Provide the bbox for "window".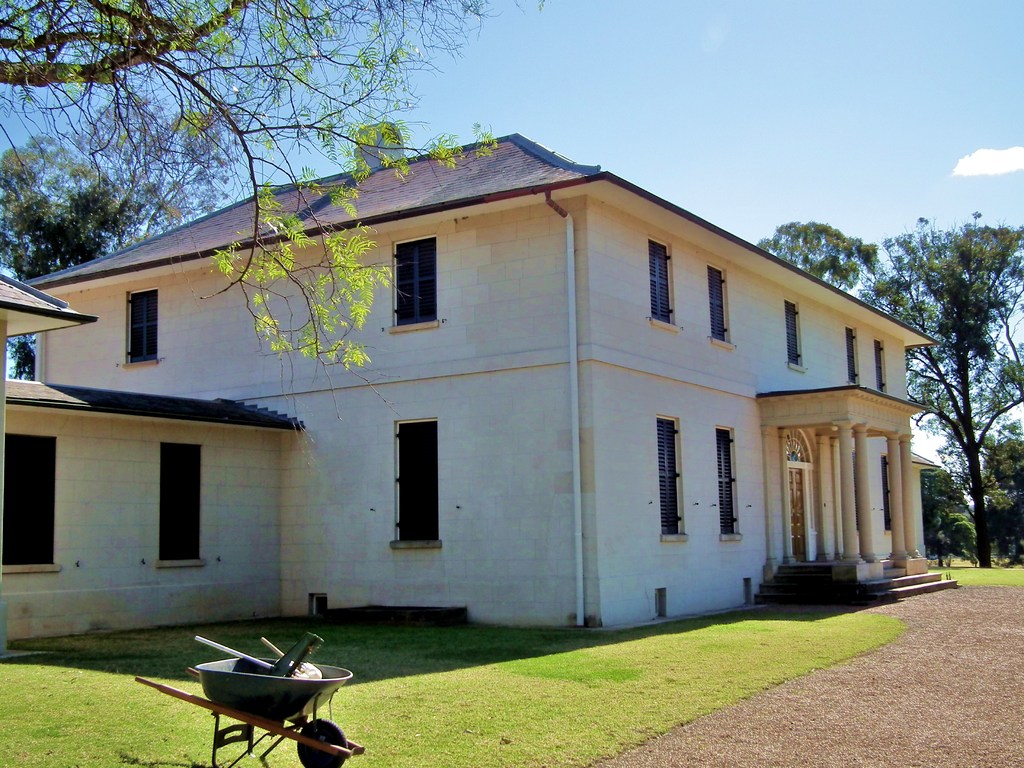
box=[396, 420, 440, 542].
